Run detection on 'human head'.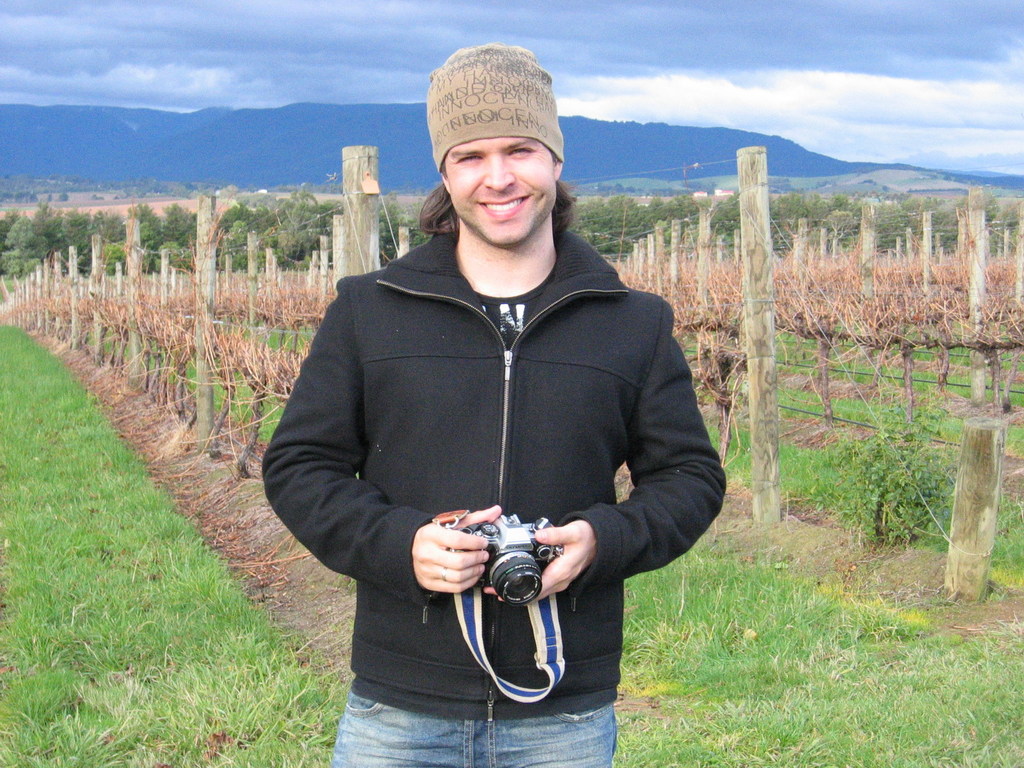
Result: crop(417, 42, 570, 240).
